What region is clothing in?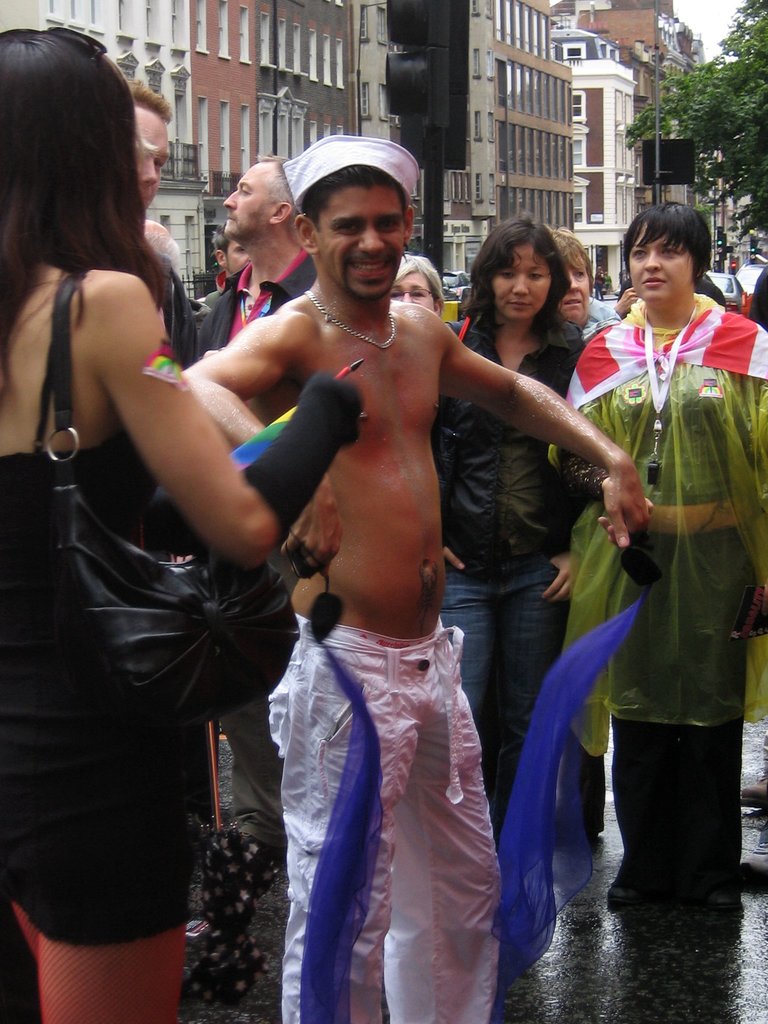
detection(0, 447, 209, 939).
